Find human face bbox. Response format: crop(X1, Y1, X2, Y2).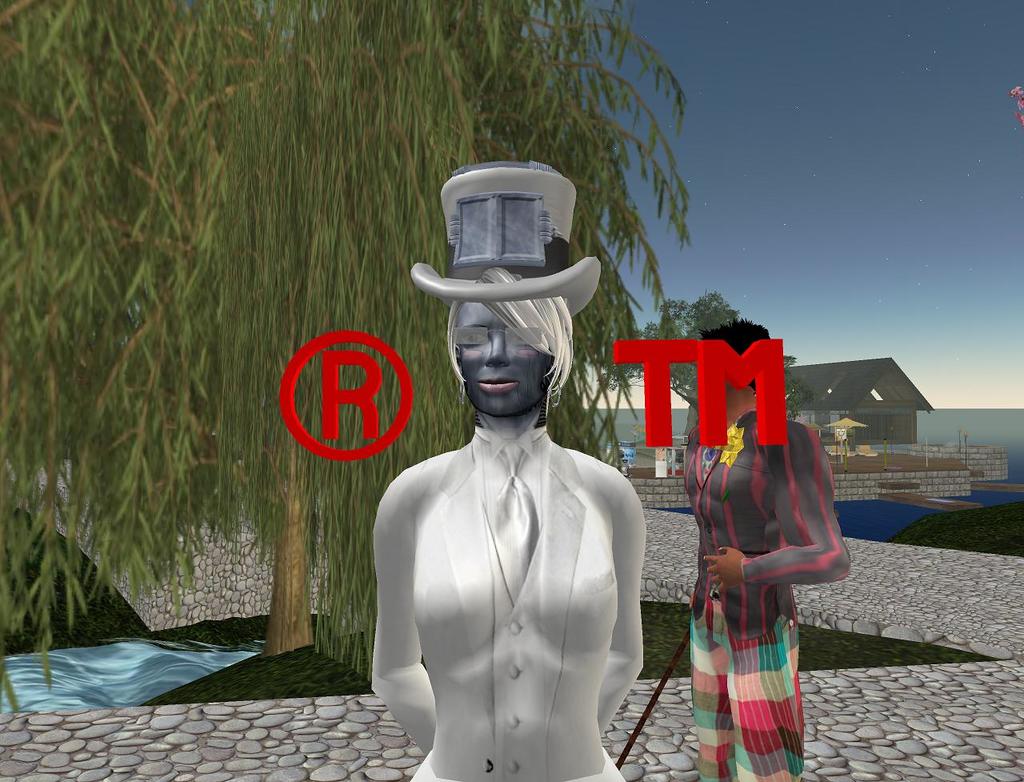
crop(455, 302, 549, 418).
